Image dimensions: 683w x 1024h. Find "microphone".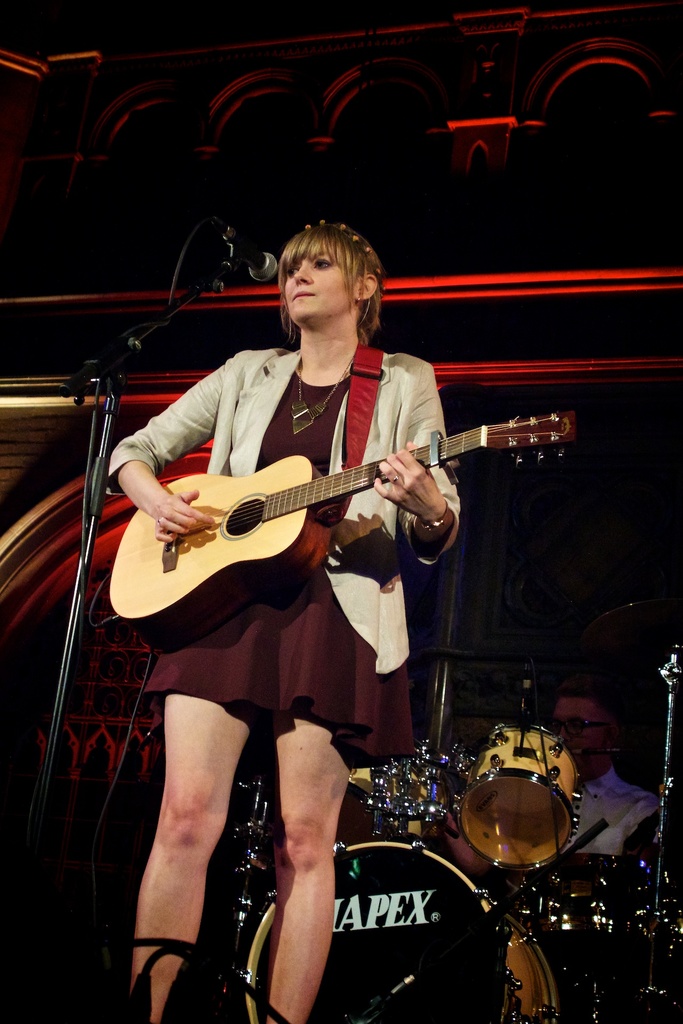
crop(225, 243, 281, 287).
